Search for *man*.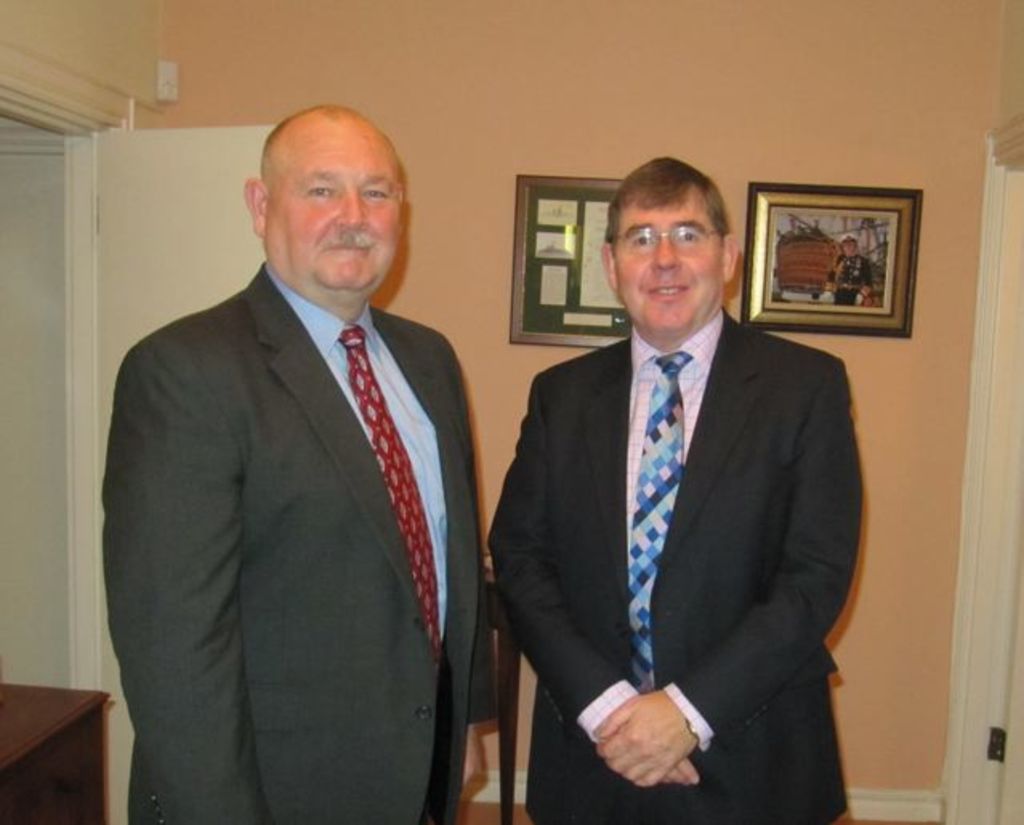
Found at <region>489, 157, 867, 823</region>.
